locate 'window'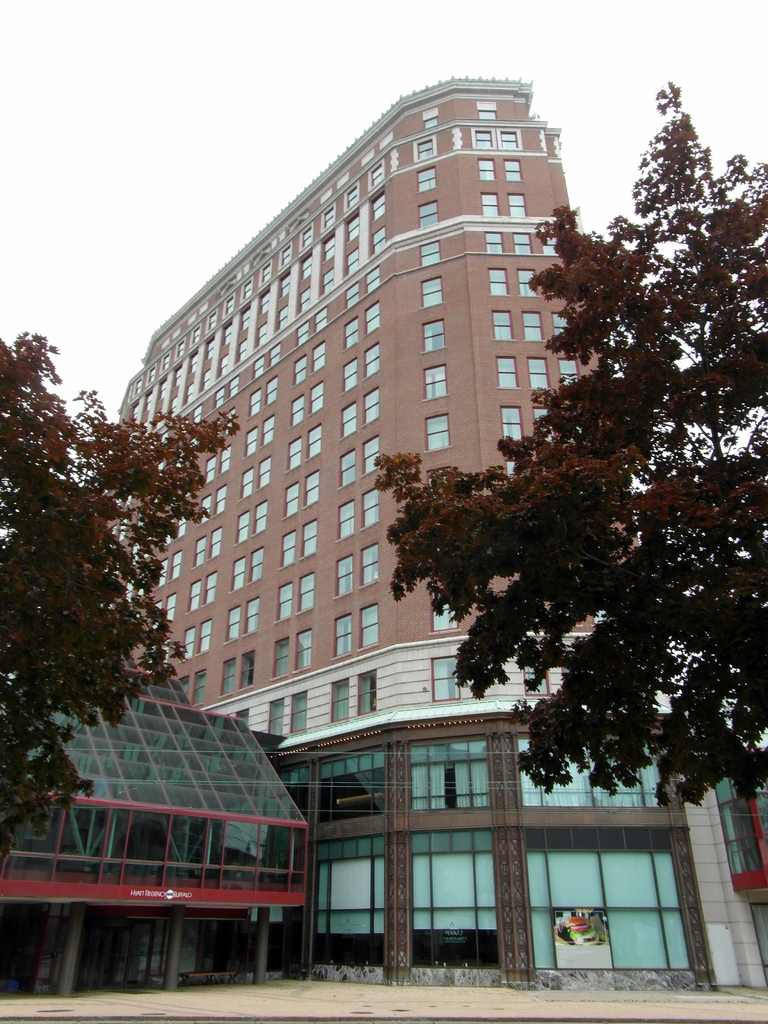
pyautogui.locateOnScreen(343, 181, 358, 214)
